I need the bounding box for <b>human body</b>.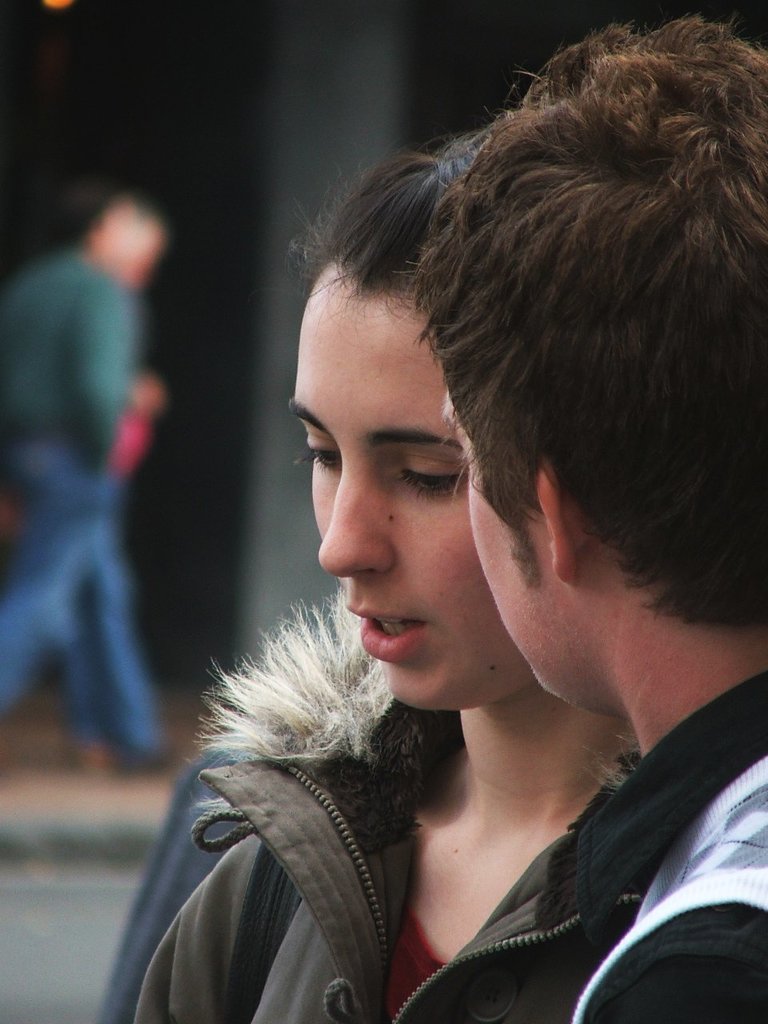
Here it is: [left=401, top=8, right=767, bottom=1023].
